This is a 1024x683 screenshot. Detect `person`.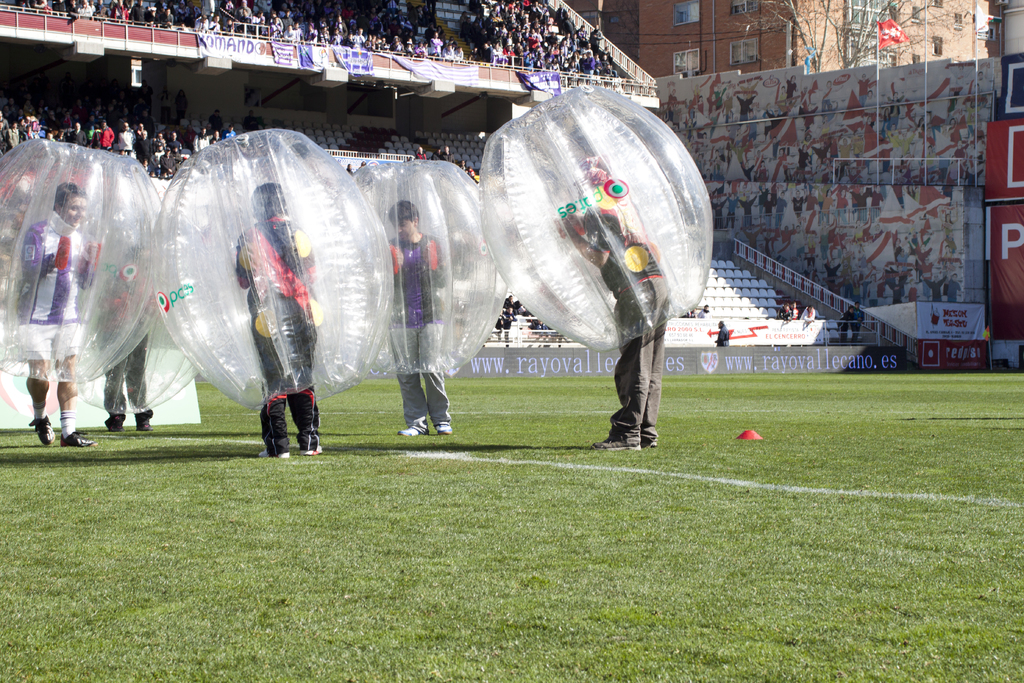
(left=441, top=140, right=456, bottom=164).
